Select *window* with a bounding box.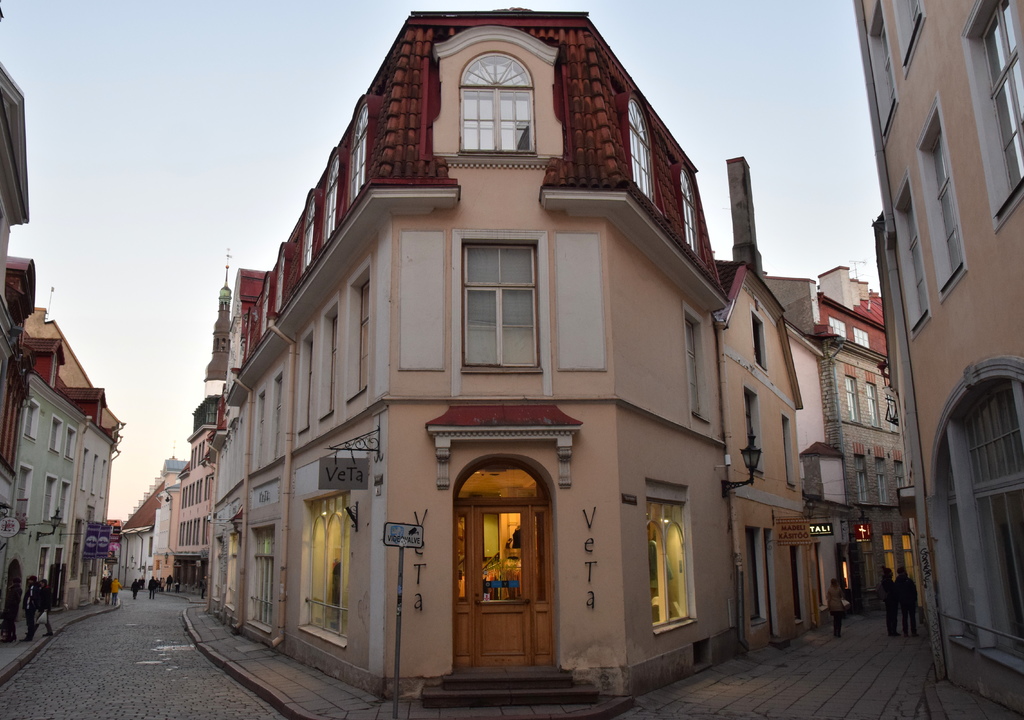
866/376/884/426.
